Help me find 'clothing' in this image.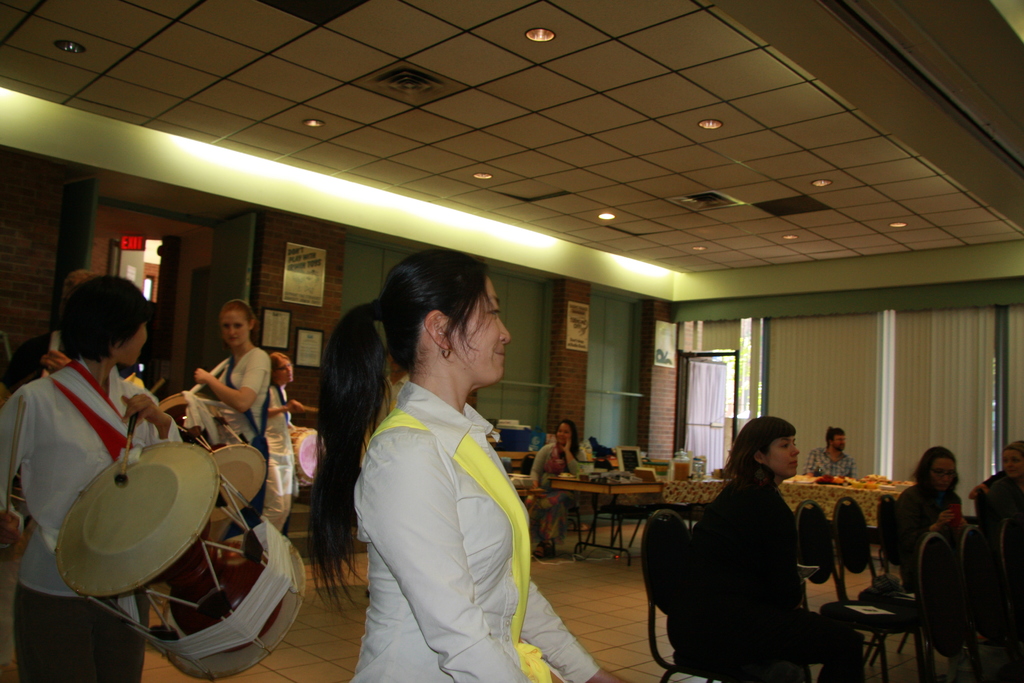
Found it: x1=528, y1=438, x2=578, y2=486.
